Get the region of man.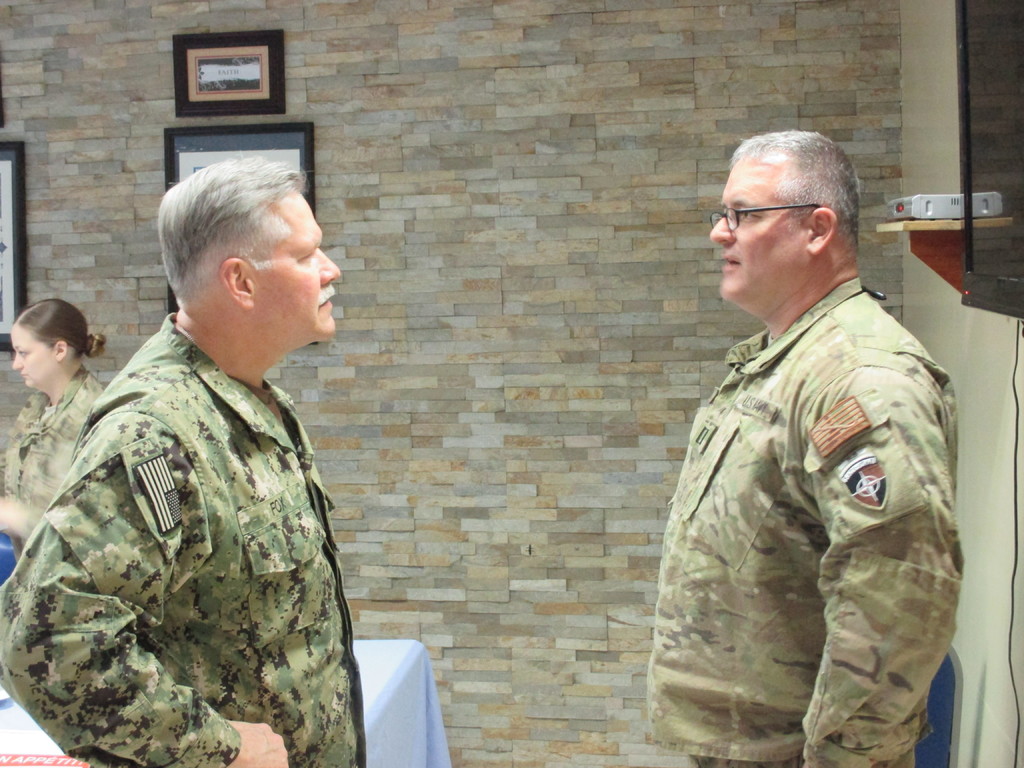
(0, 152, 375, 767).
